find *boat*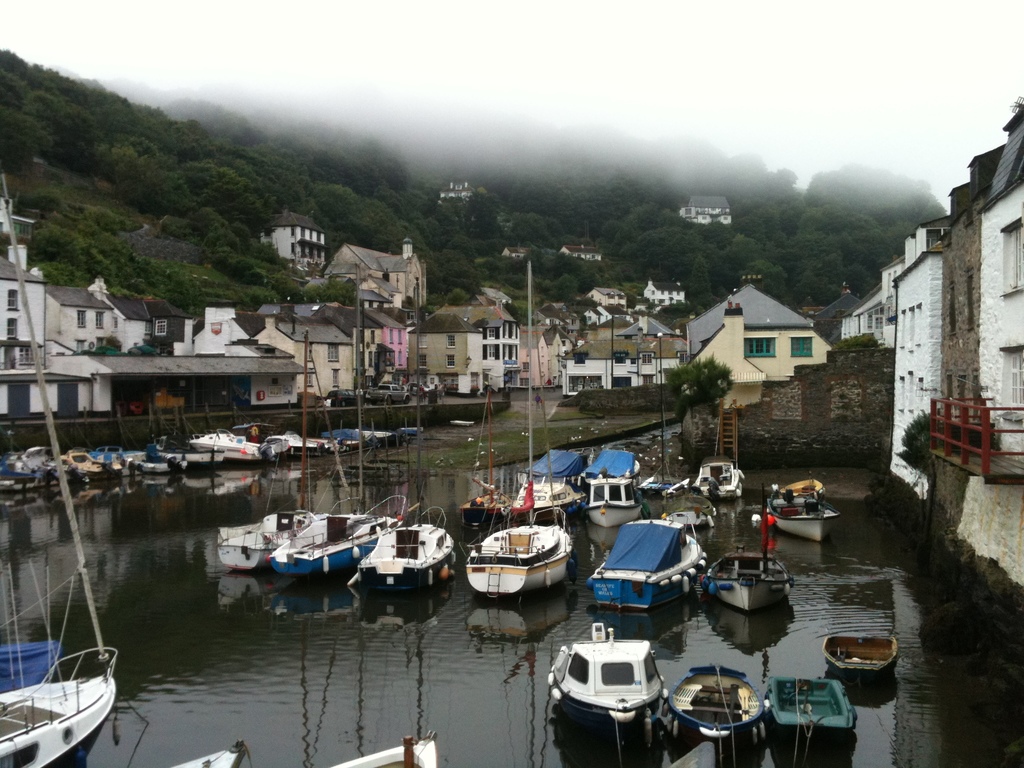
locate(317, 422, 410, 463)
